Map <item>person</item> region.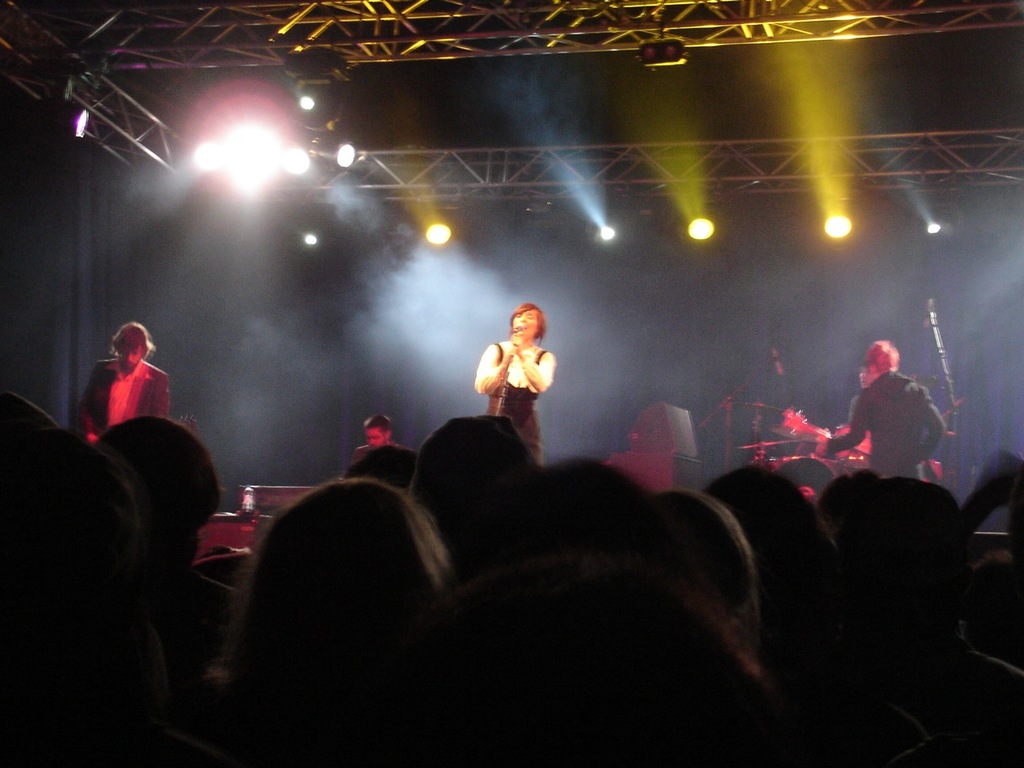
Mapped to <box>66,314,170,431</box>.
